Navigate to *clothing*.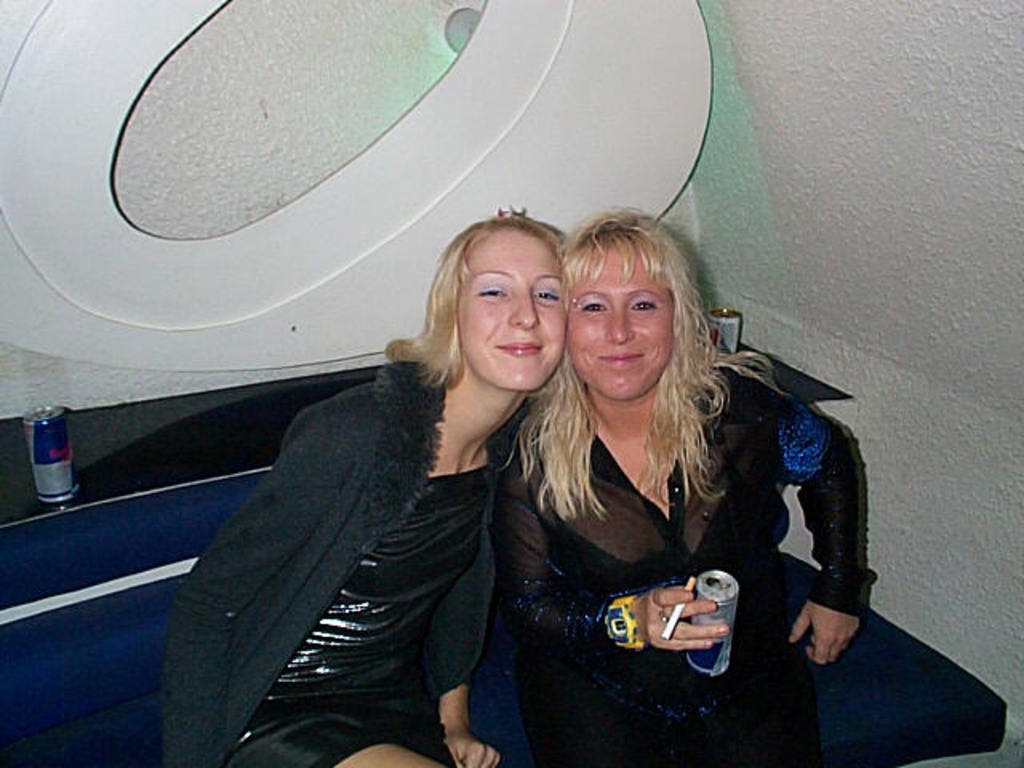
Navigation target: x1=155, y1=365, x2=494, y2=766.
